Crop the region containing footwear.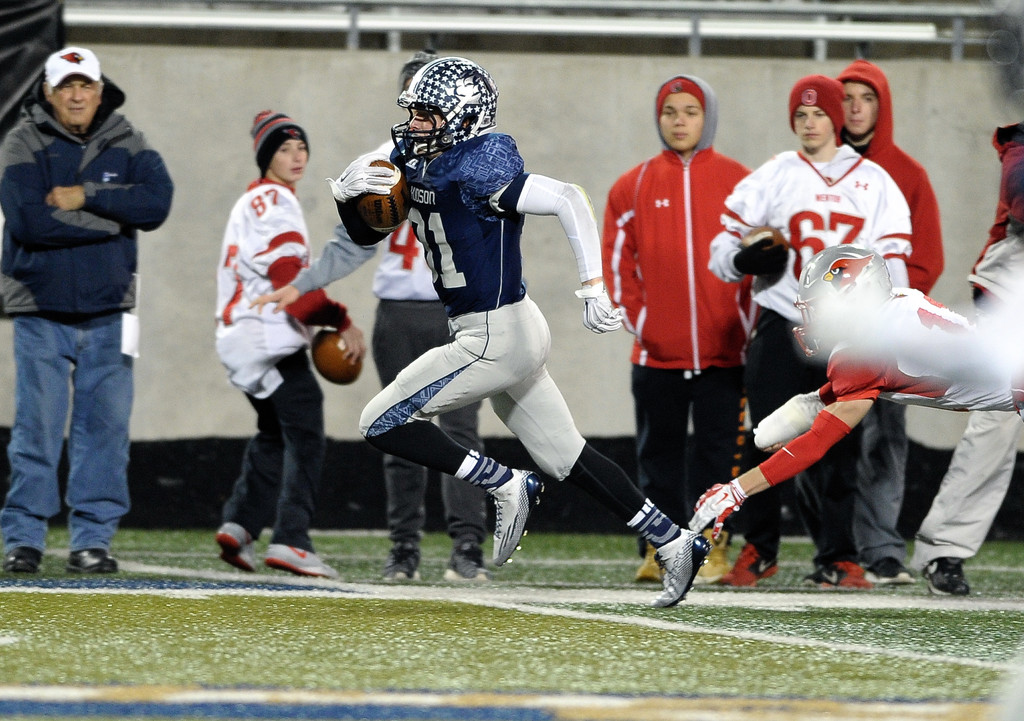
Crop region: [67, 544, 116, 572].
